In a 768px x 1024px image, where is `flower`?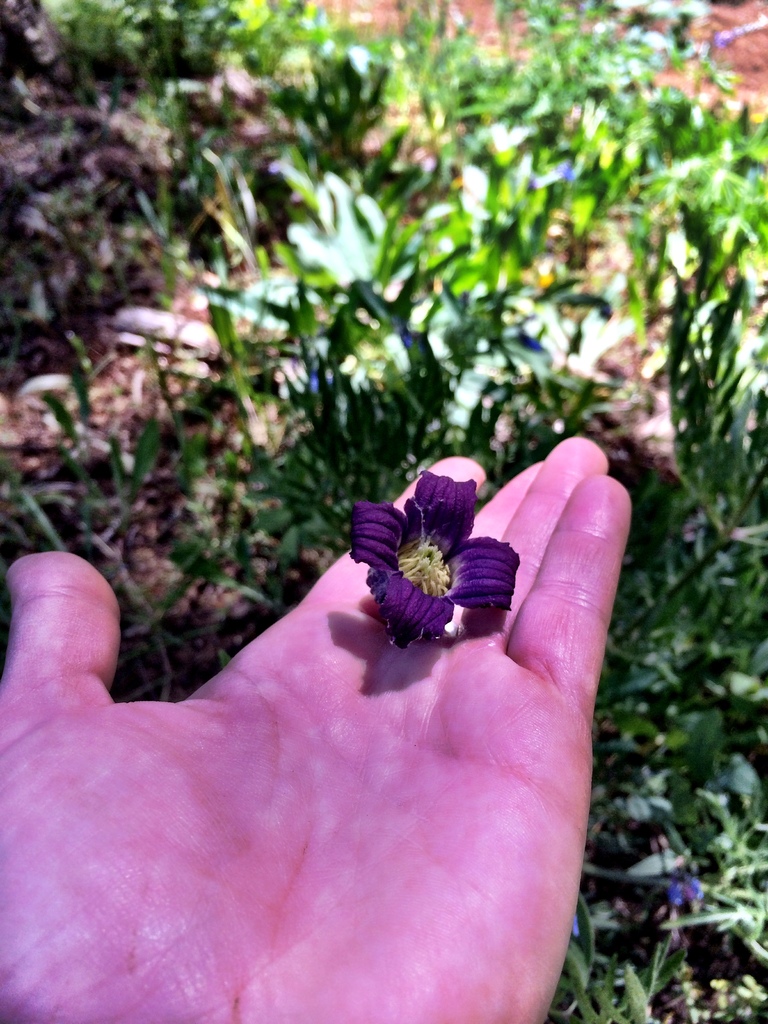
{"left": 344, "top": 455, "right": 520, "bottom": 650}.
